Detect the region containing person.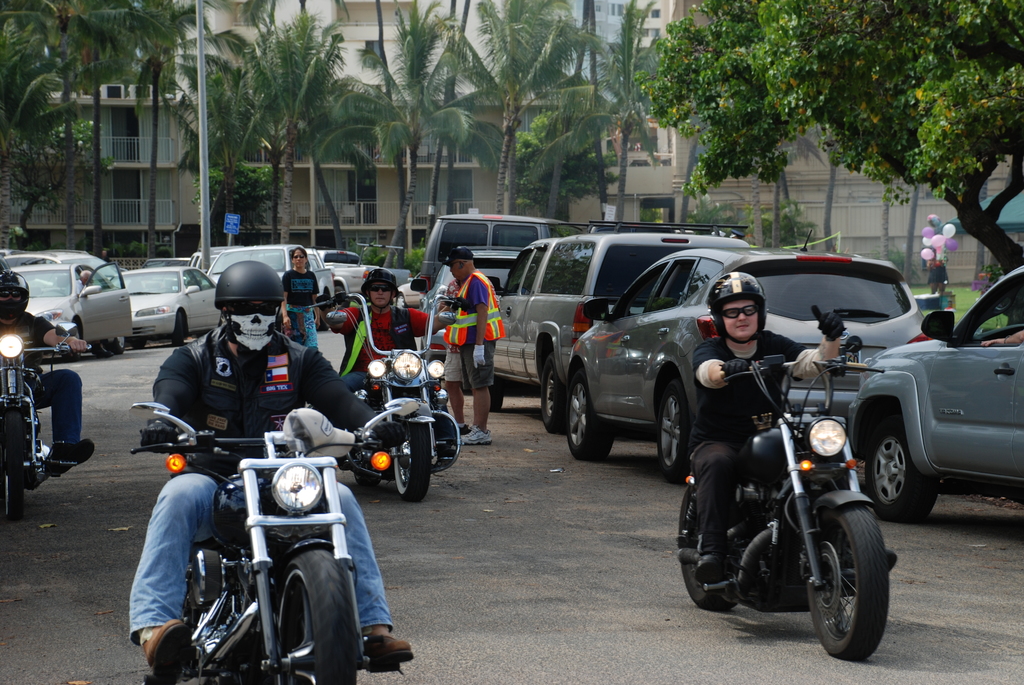
box=[277, 243, 326, 350].
